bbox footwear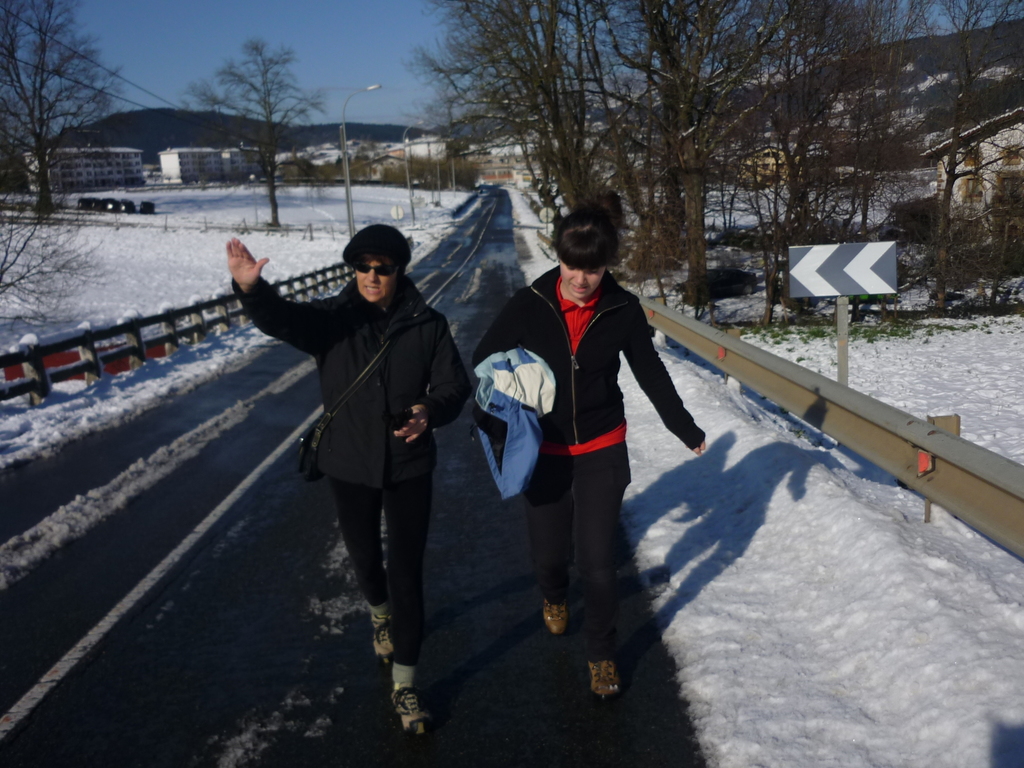
region(370, 617, 396, 675)
